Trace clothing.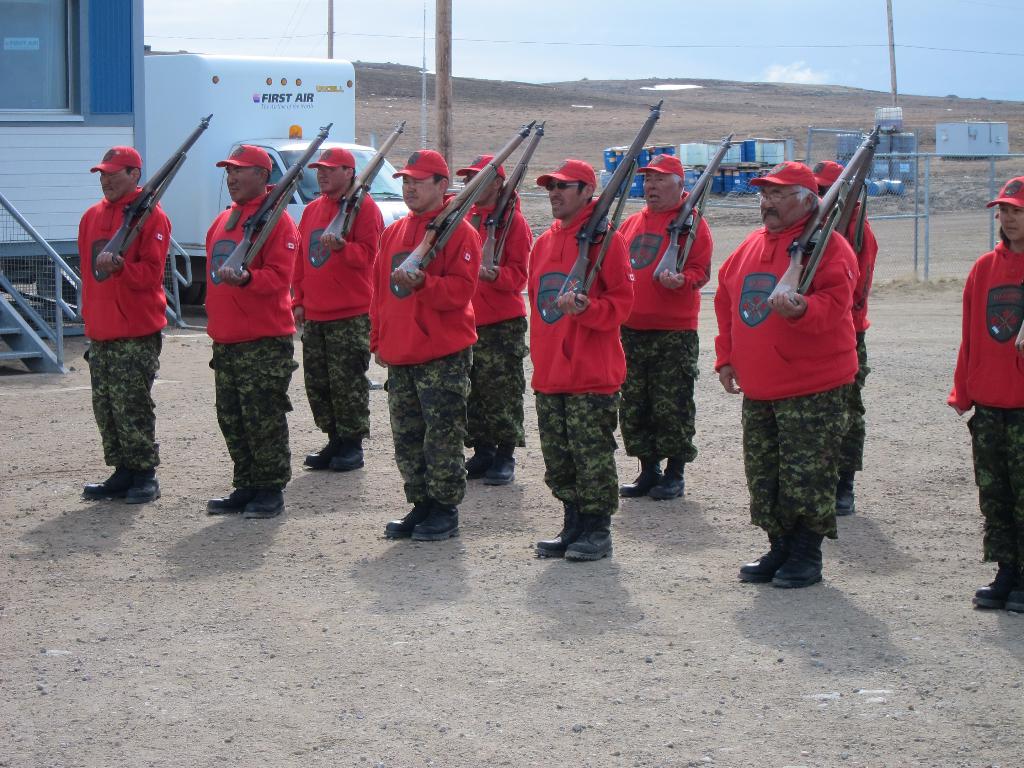
Traced to l=822, t=207, r=878, b=476.
